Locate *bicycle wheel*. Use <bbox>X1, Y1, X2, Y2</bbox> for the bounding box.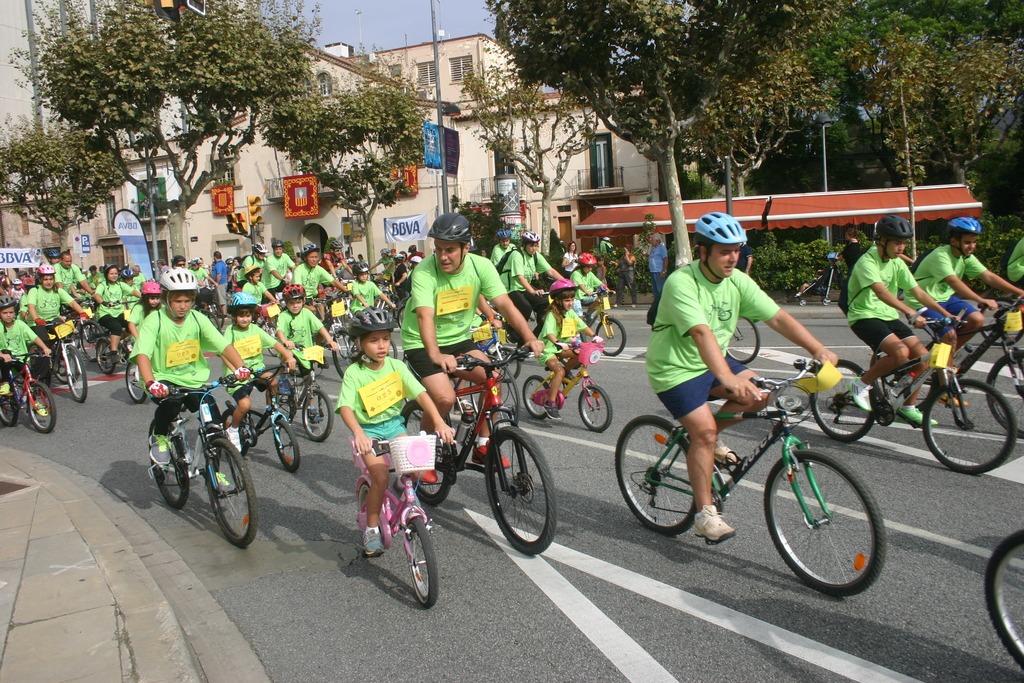
<bbox>595, 316, 627, 354</bbox>.
